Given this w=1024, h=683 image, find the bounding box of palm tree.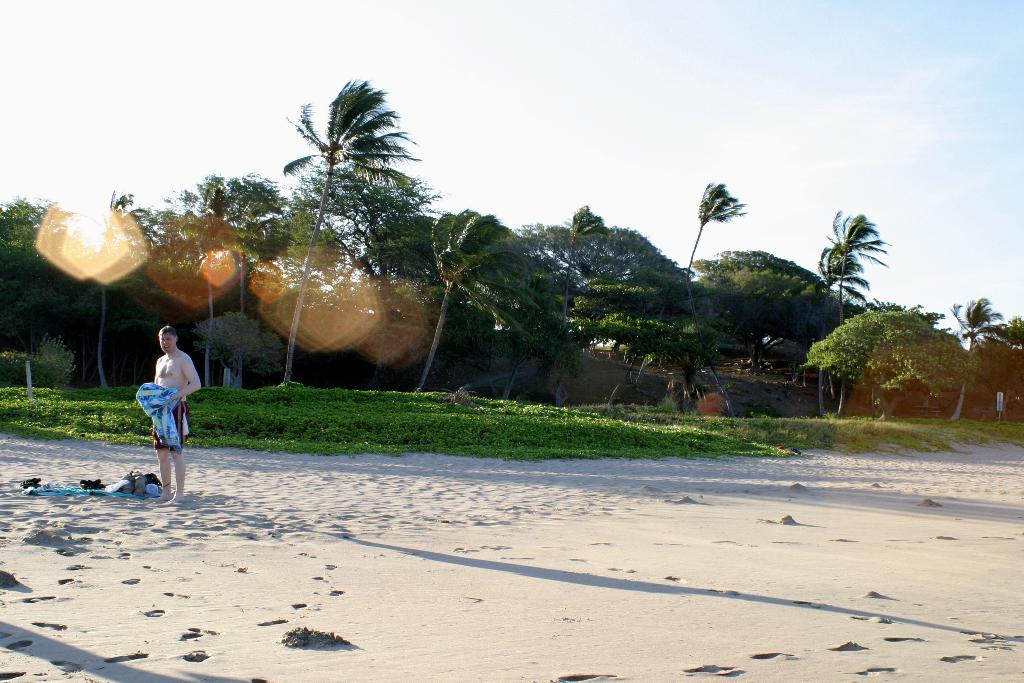
bbox=(551, 197, 614, 406).
